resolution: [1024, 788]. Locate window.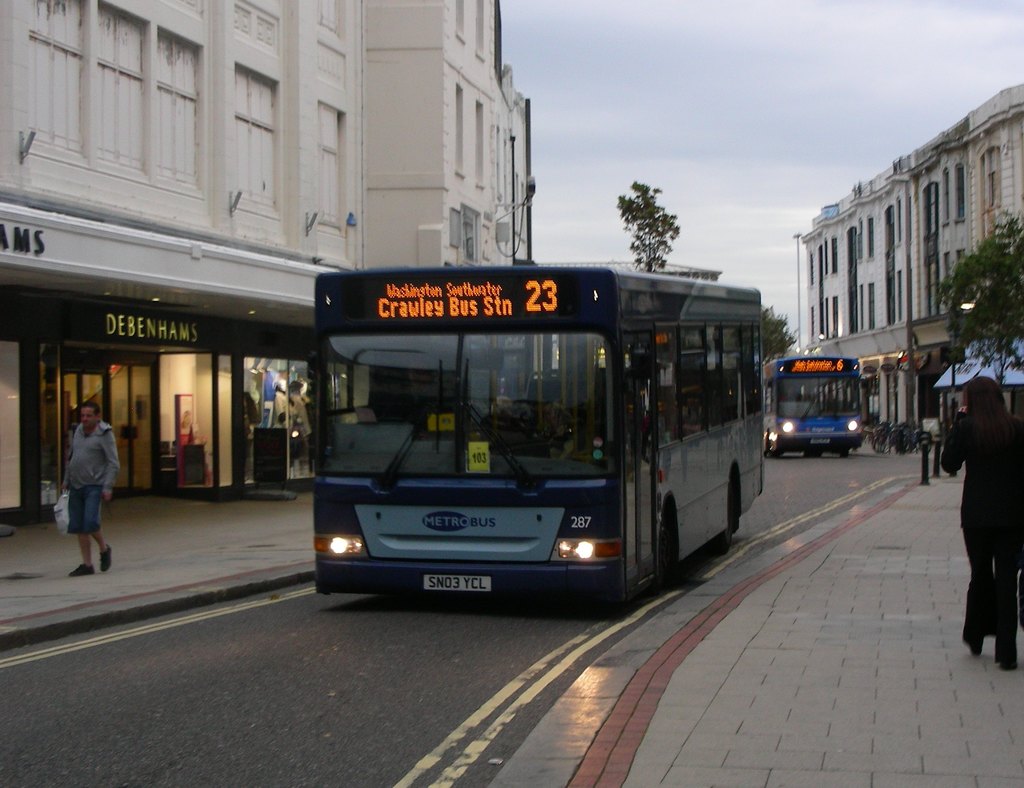
rect(457, 2, 465, 46).
